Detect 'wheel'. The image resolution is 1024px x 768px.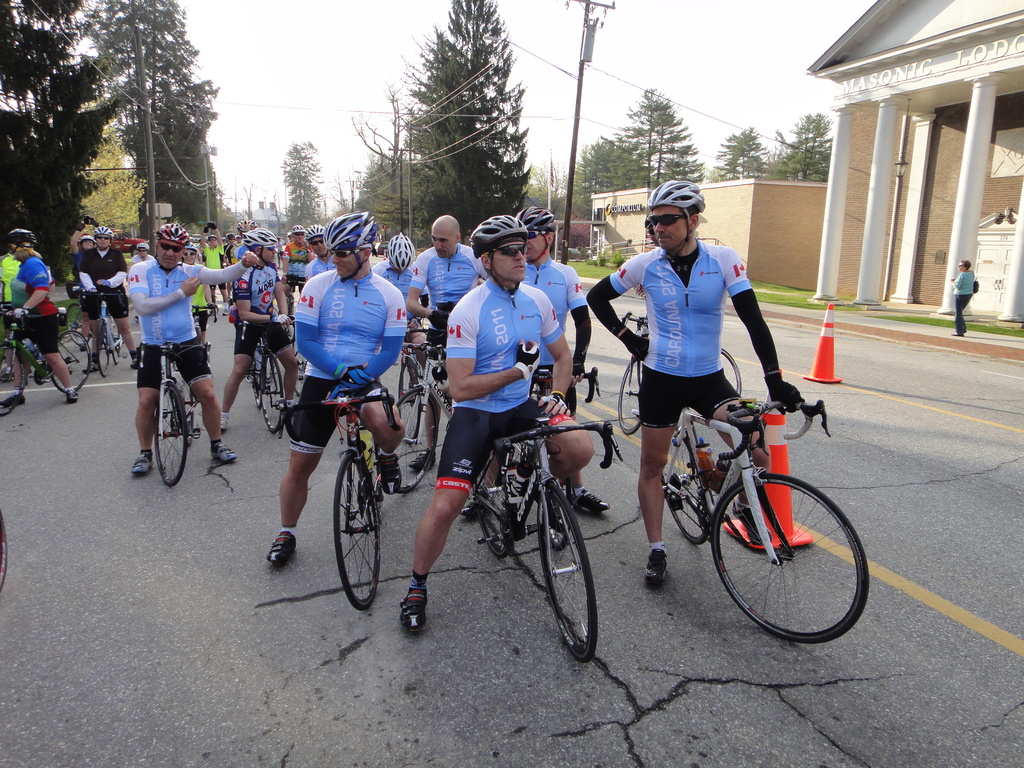
left=616, top=356, right=640, bottom=440.
